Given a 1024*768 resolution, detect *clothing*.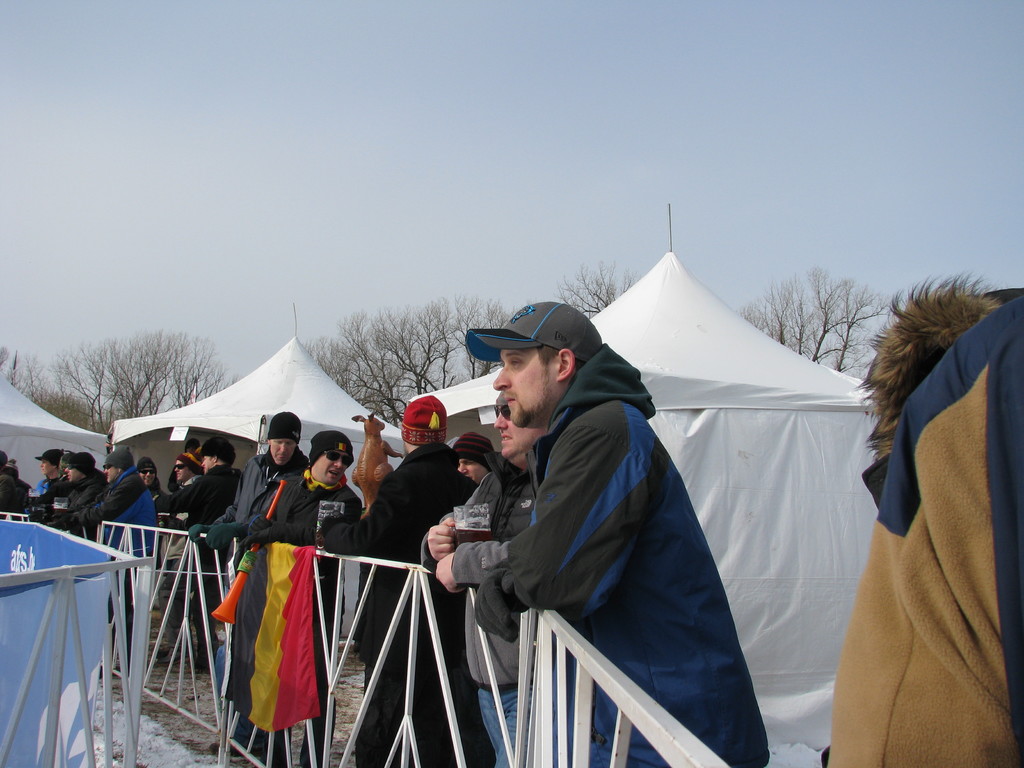
BBox(88, 460, 161, 572).
